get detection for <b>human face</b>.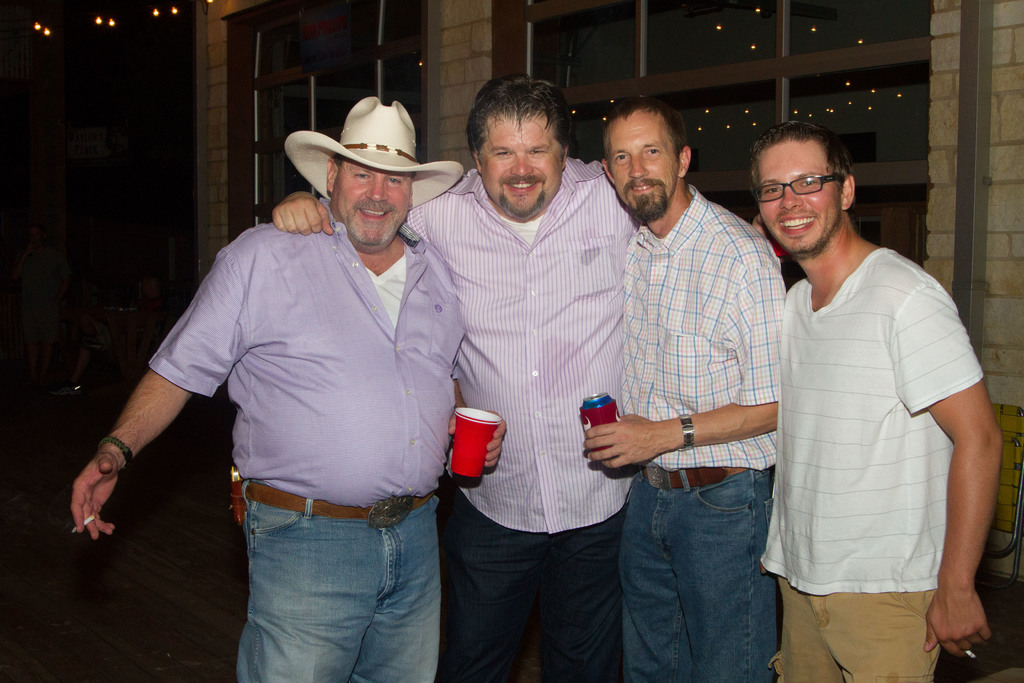
Detection: pyautogui.locateOnScreen(484, 117, 564, 219).
